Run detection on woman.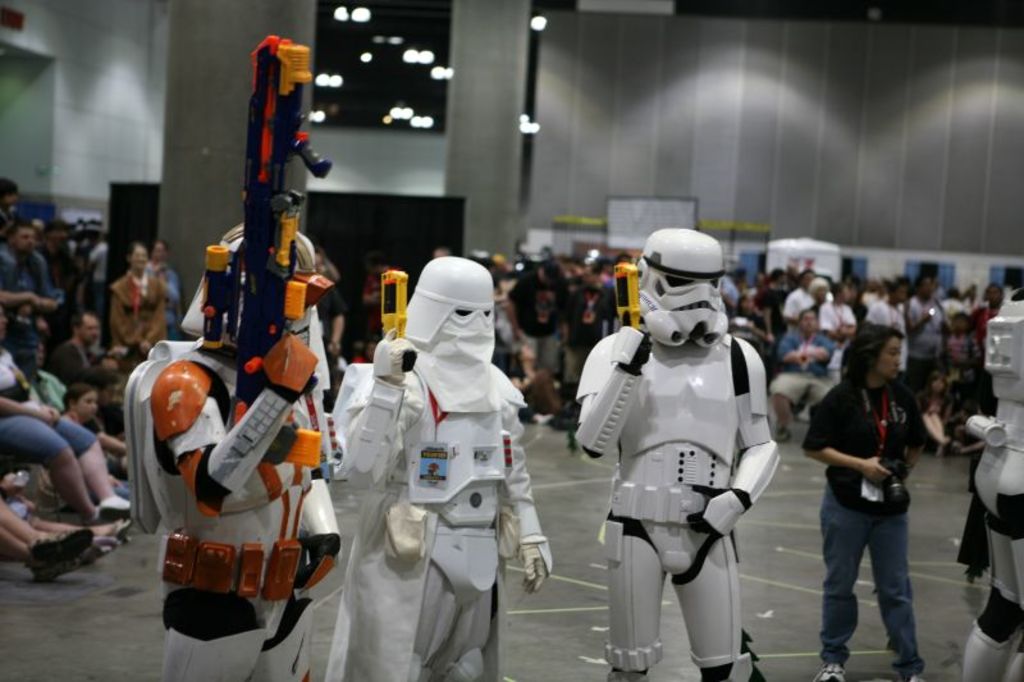
Result: crop(815, 280, 855, 345).
